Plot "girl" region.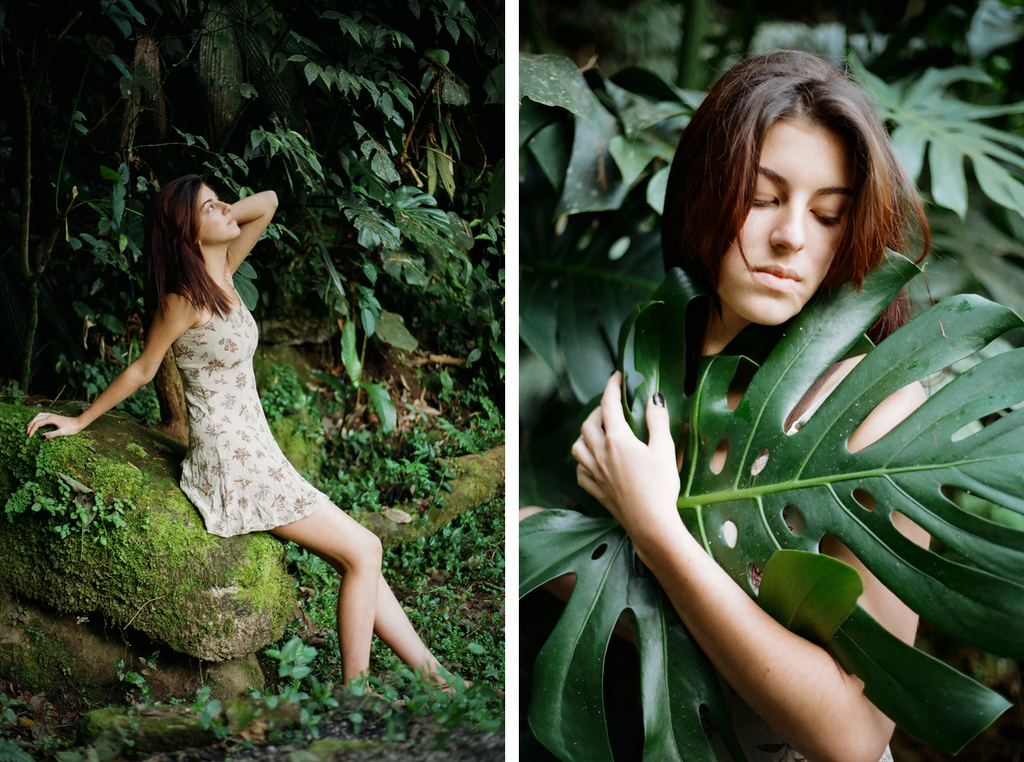
Plotted at (19, 174, 481, 715).
